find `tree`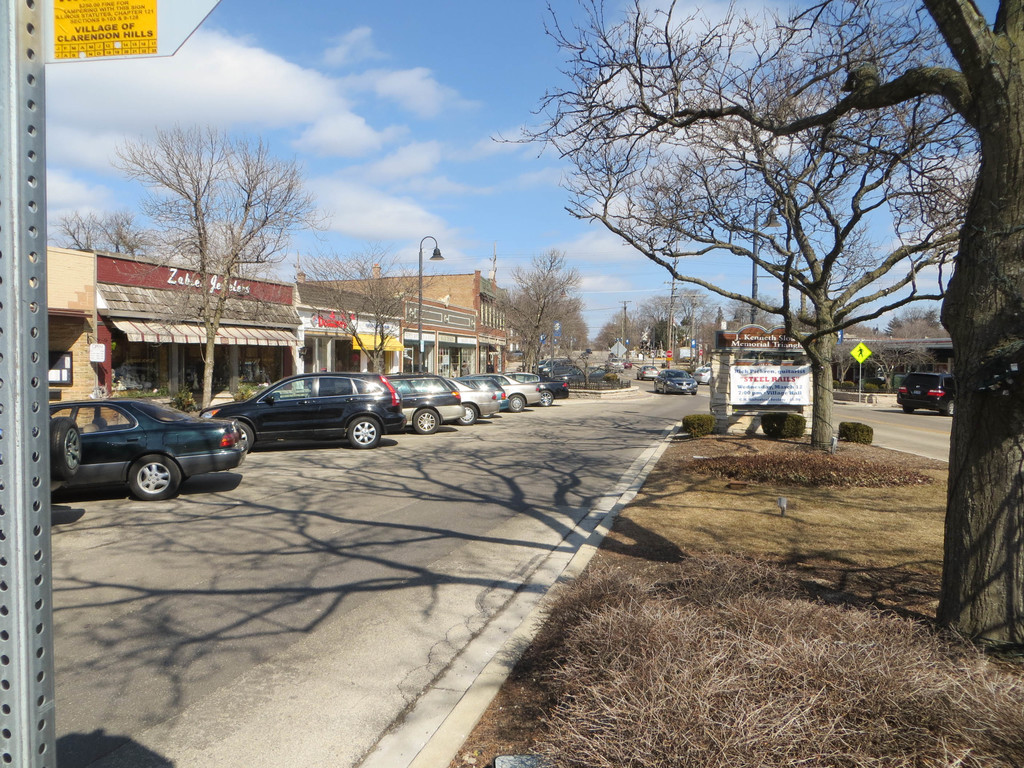
472,241,583,383
